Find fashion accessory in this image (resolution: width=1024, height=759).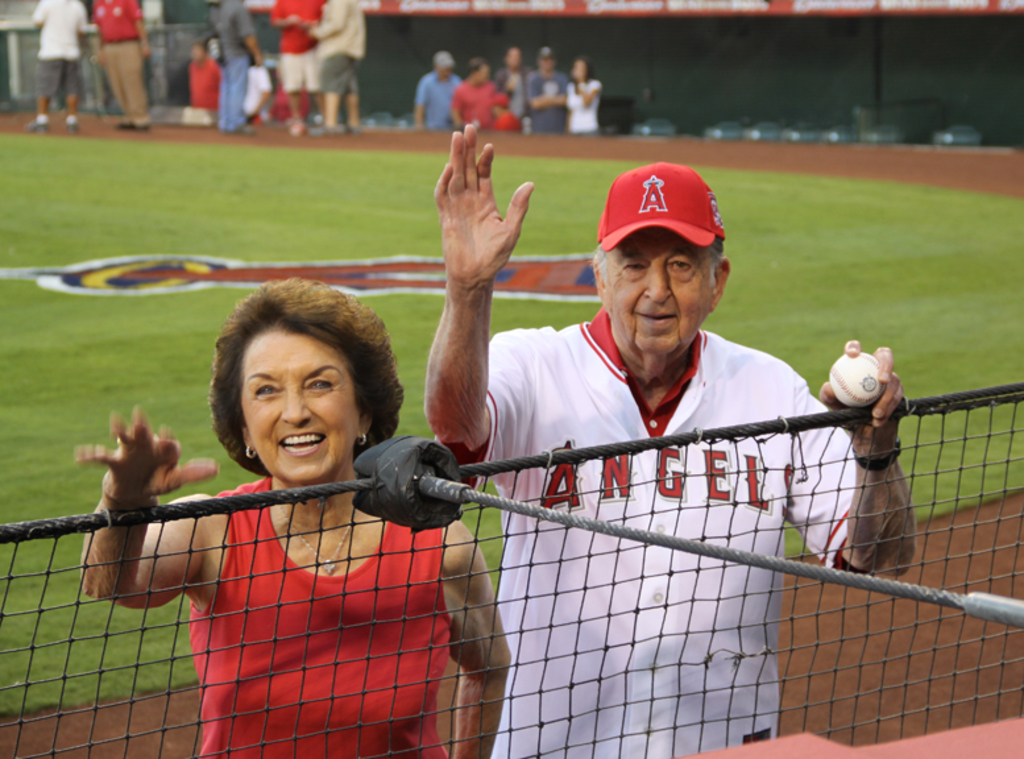
273/488/357/576.
